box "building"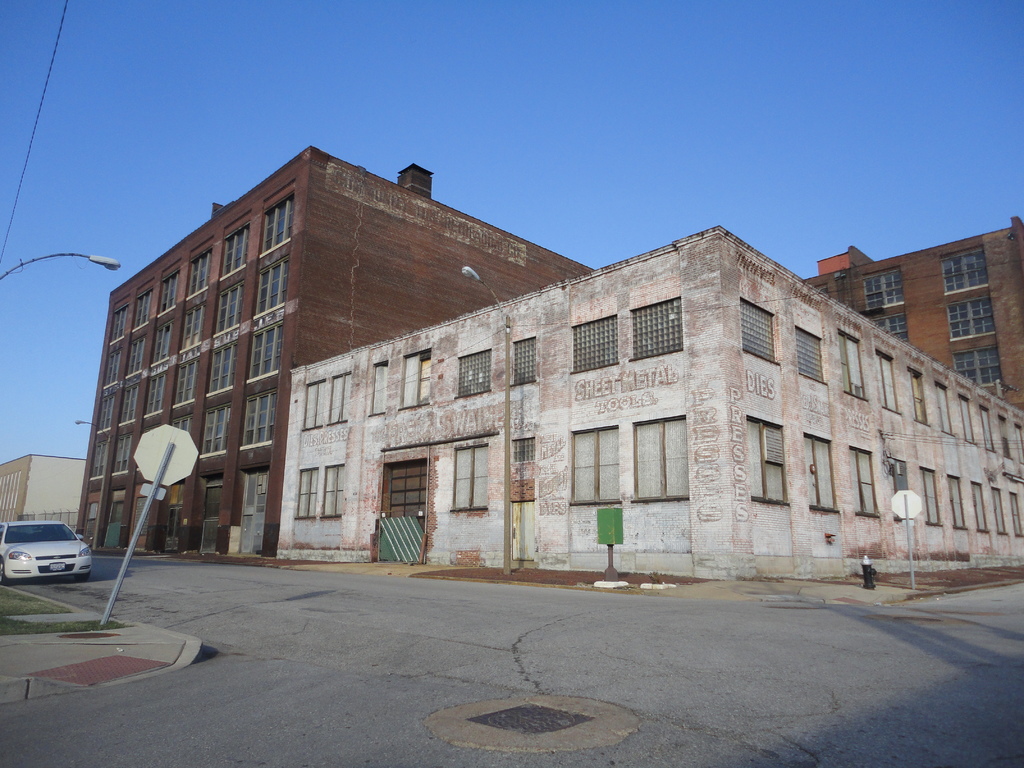
76:142:595:563
